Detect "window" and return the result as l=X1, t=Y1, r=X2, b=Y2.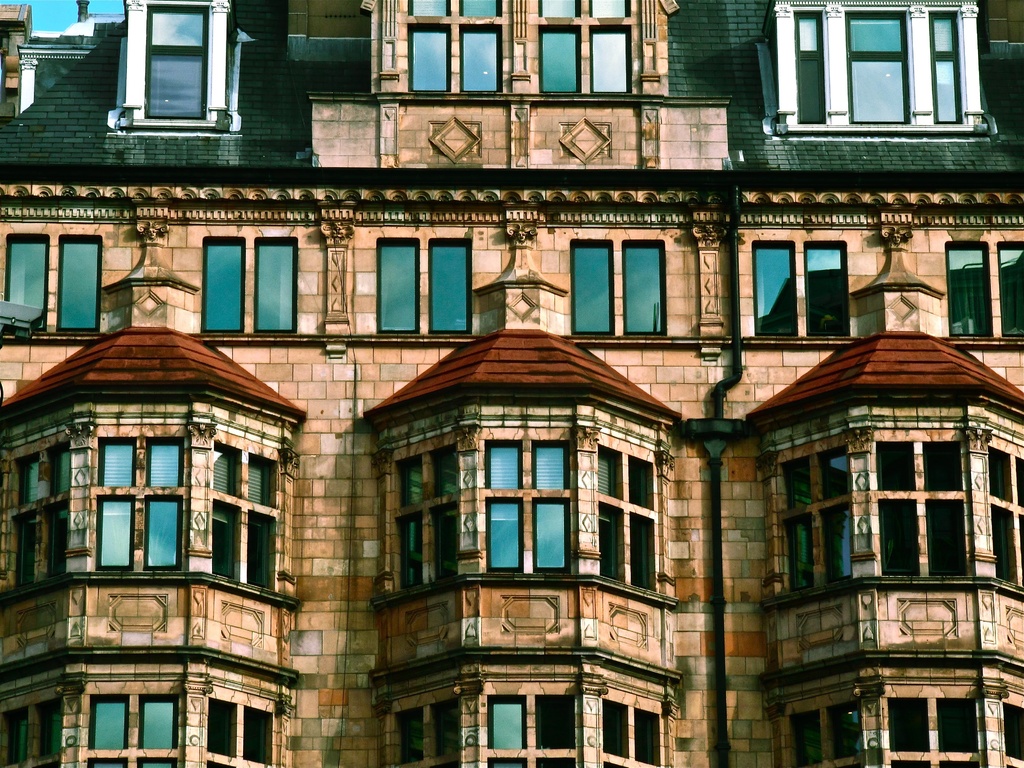
l=586, t=0, r=626, b=16.
